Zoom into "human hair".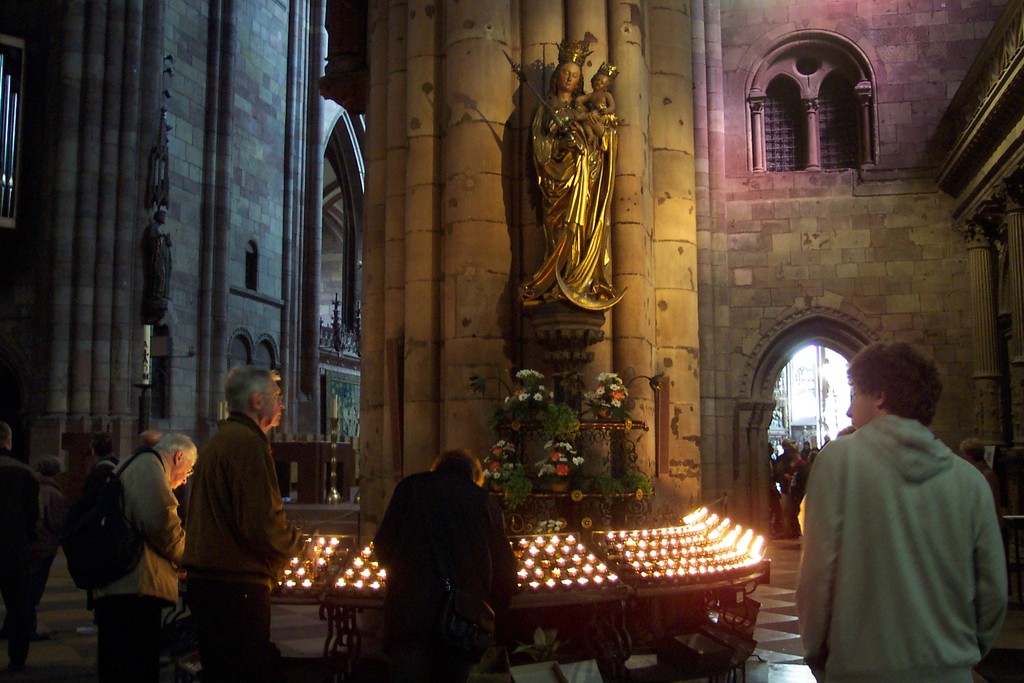
Zoom target: x1=150 y1=431 x2=197 y2=466.
